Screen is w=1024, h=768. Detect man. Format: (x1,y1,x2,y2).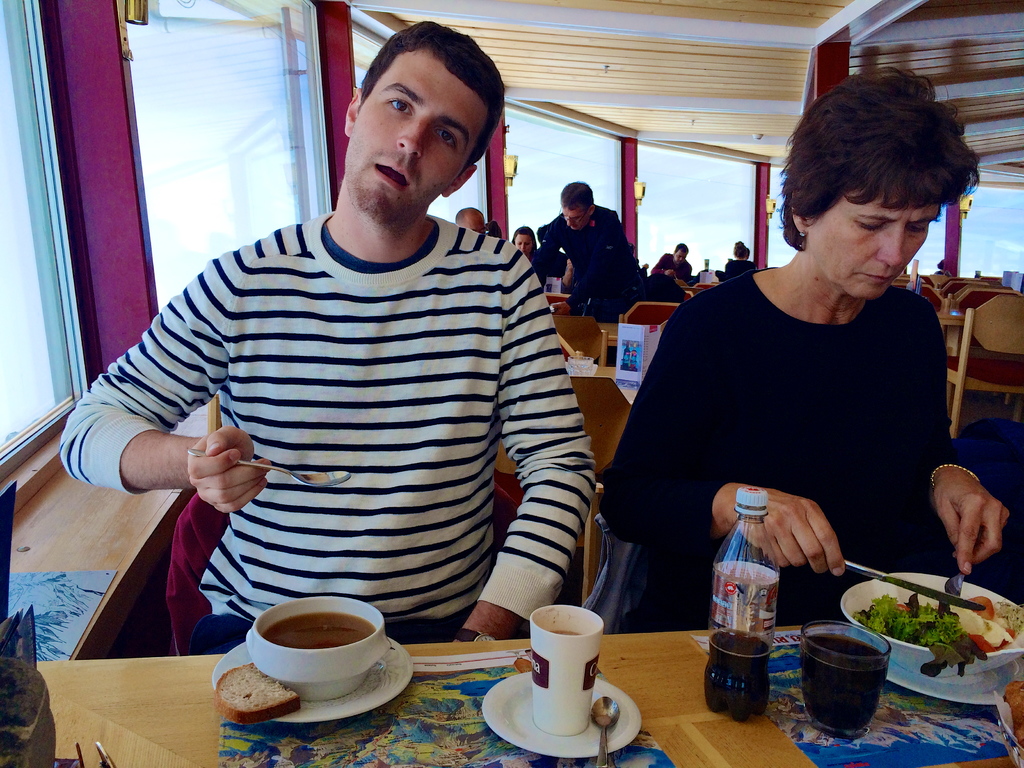
(456,204,488,241).
